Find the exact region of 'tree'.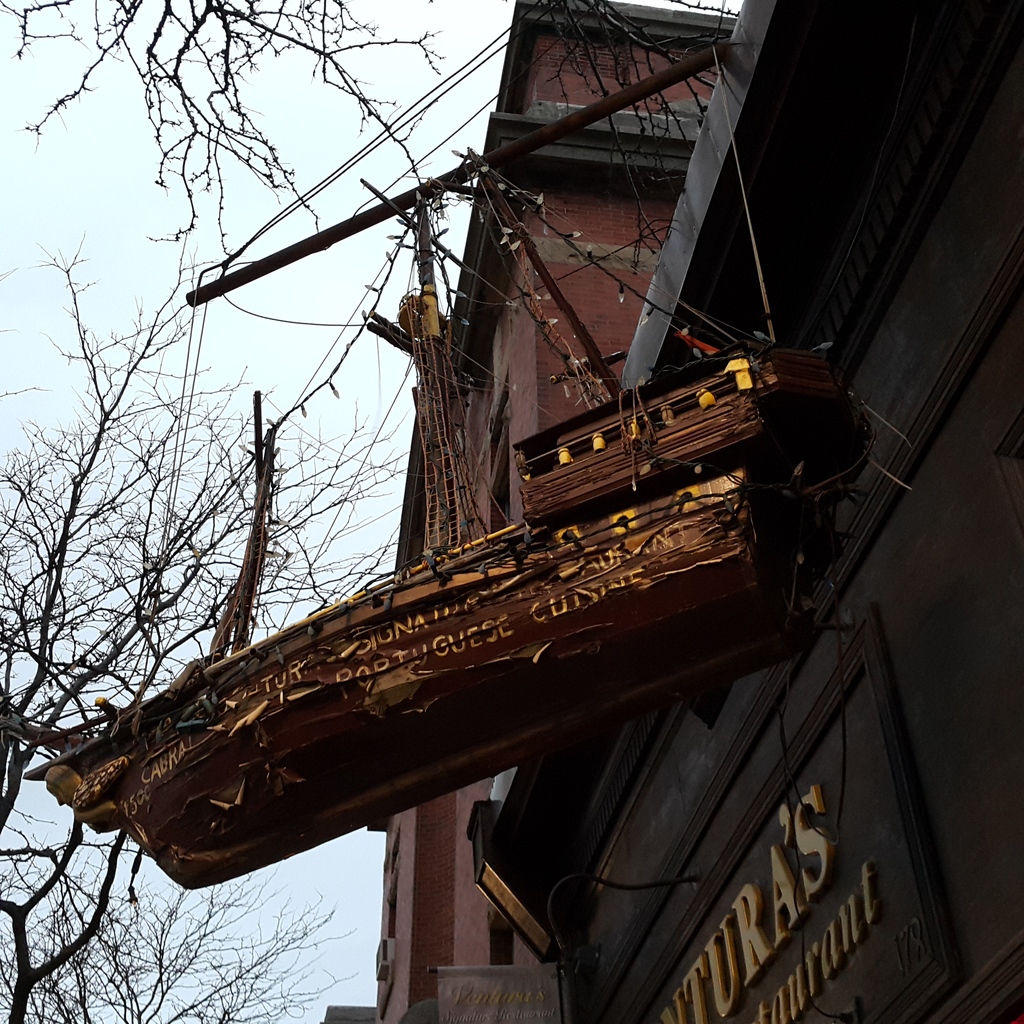
Exact region: rect(0, 0, 449, 290).
